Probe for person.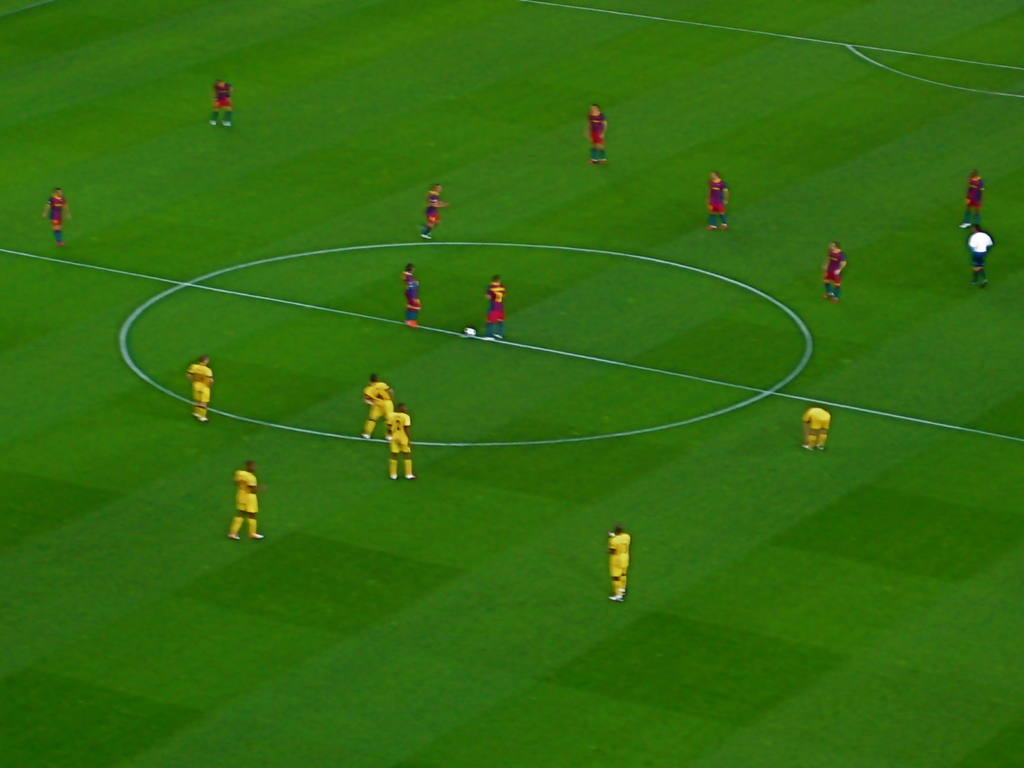
Probe result: select_region(970, 227, 991, 285).
